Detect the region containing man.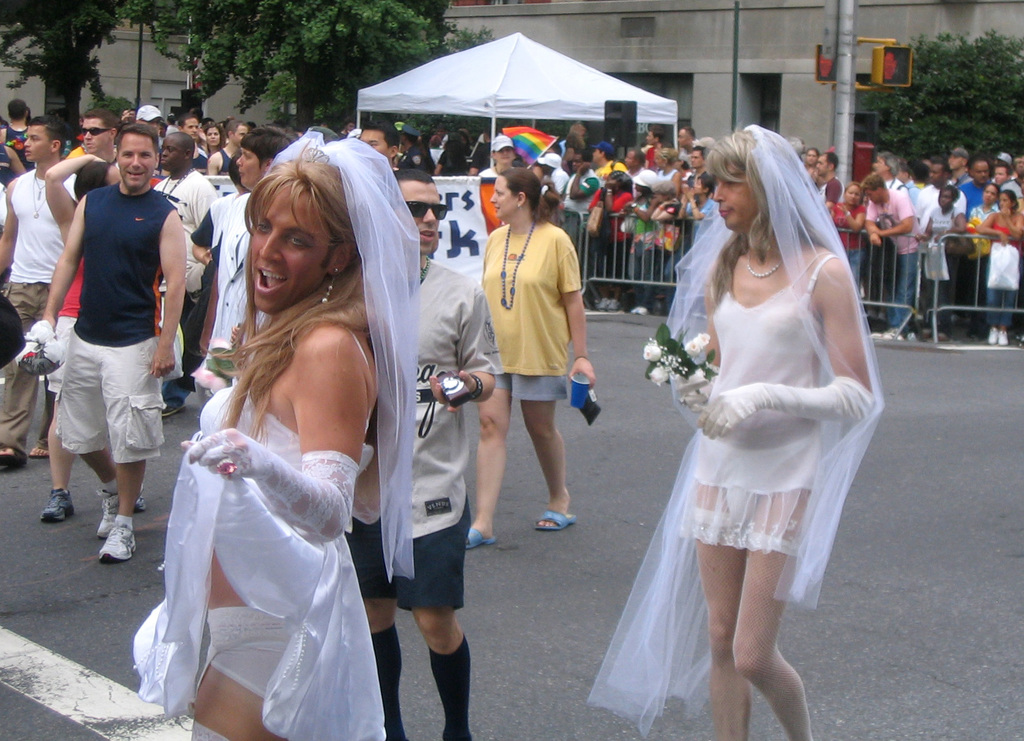
346:165:504:740.
